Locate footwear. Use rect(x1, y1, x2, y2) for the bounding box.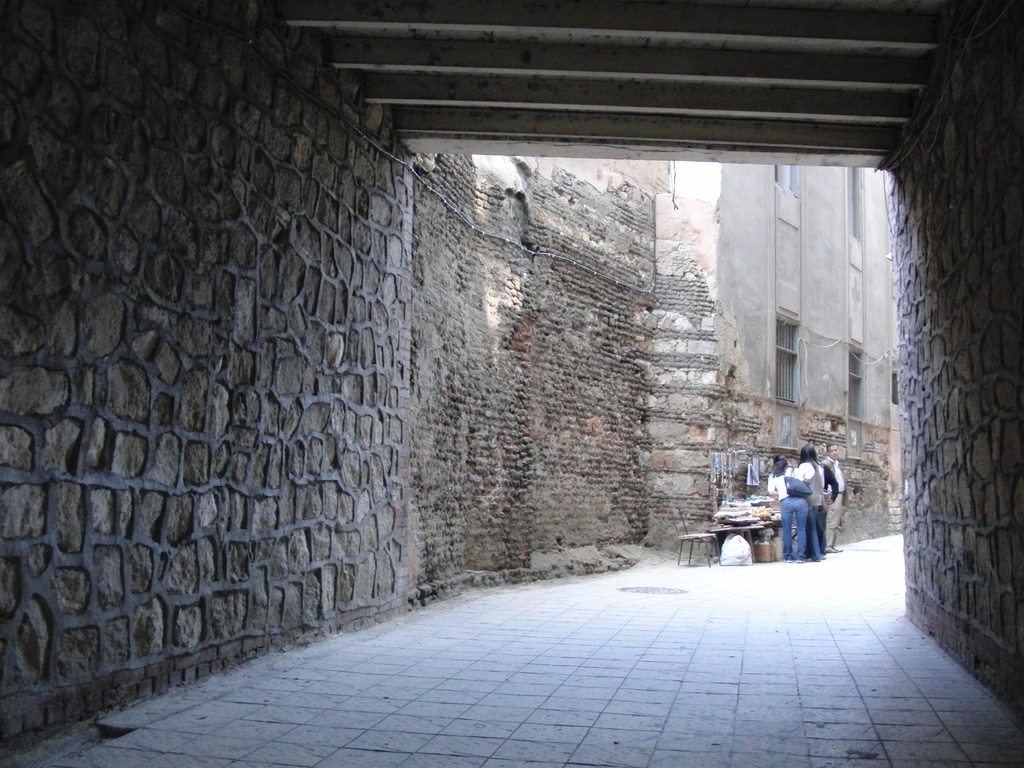
rect(819, 554, 827, 561).
